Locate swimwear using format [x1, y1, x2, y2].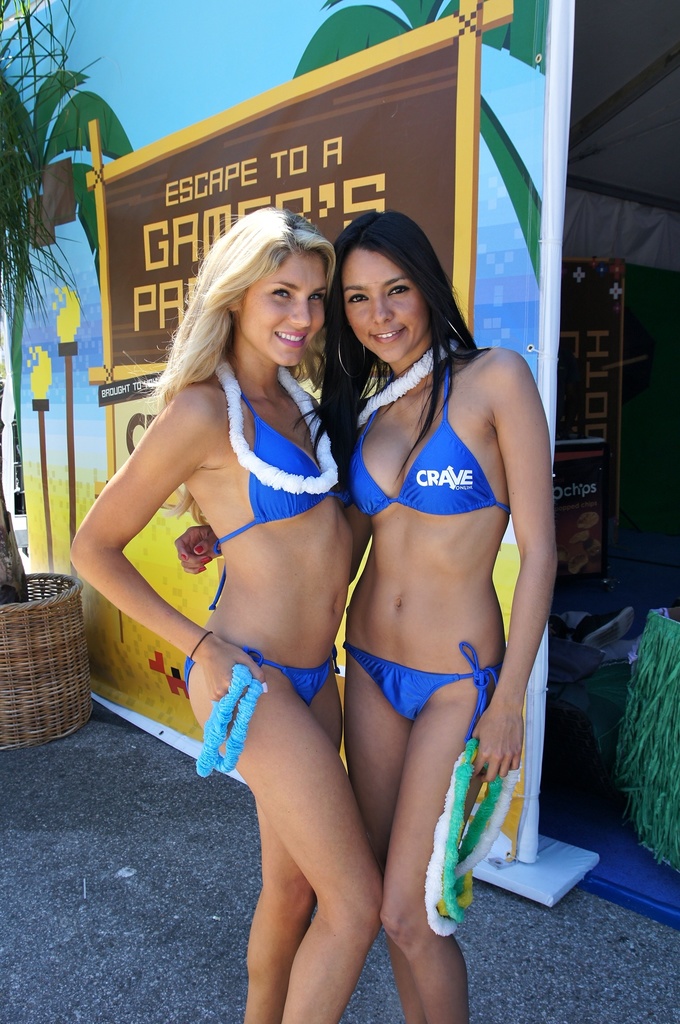
[182, 643, 340, 712].
